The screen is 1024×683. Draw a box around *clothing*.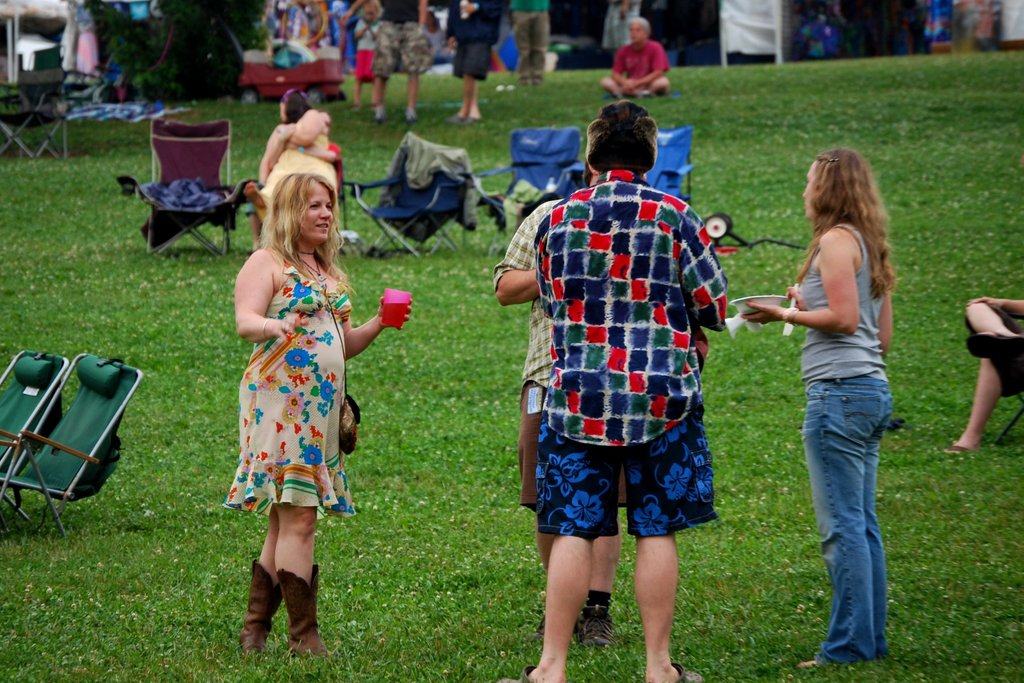
60:5:79:76.
